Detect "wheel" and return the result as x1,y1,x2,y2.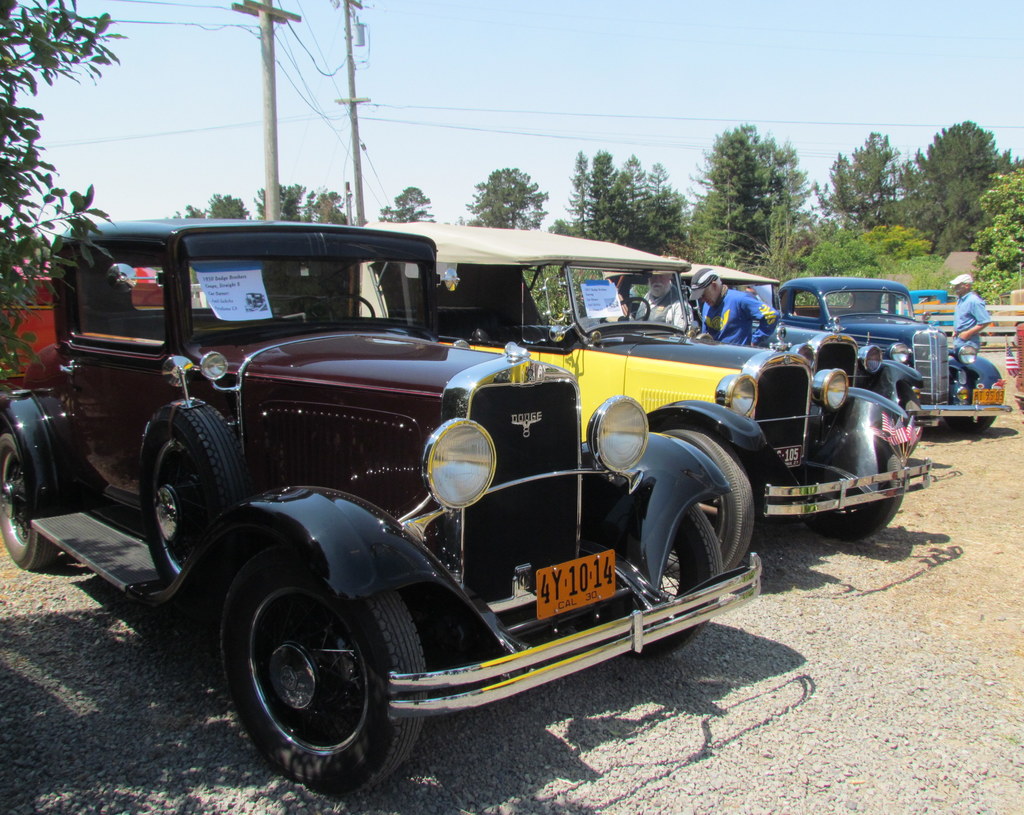
945,415,996,433.
